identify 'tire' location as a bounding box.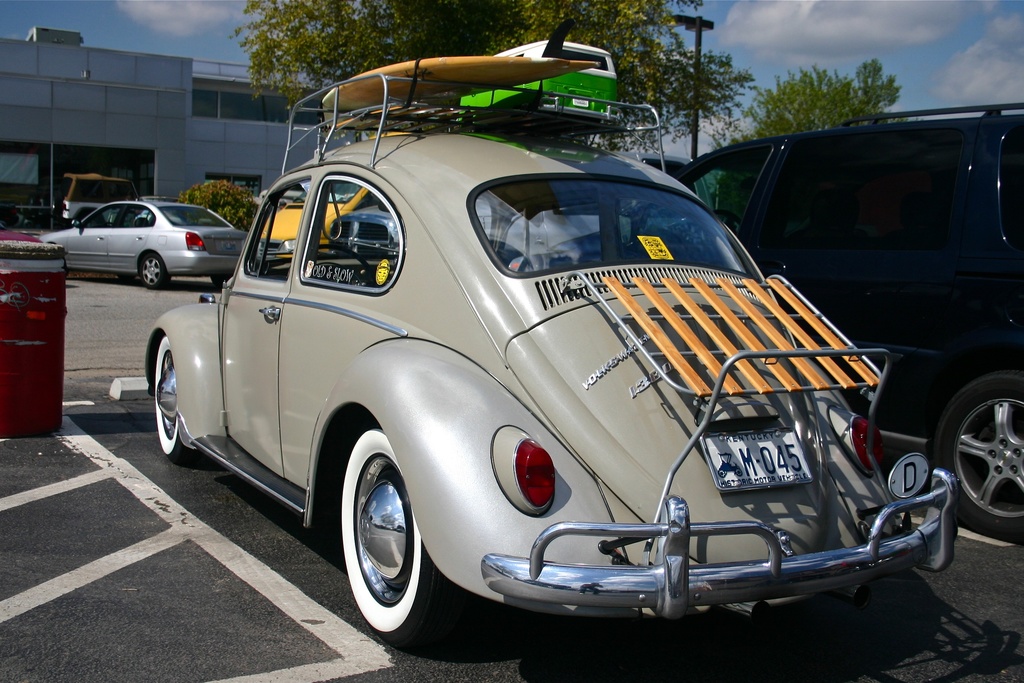
141 254 170 289.
